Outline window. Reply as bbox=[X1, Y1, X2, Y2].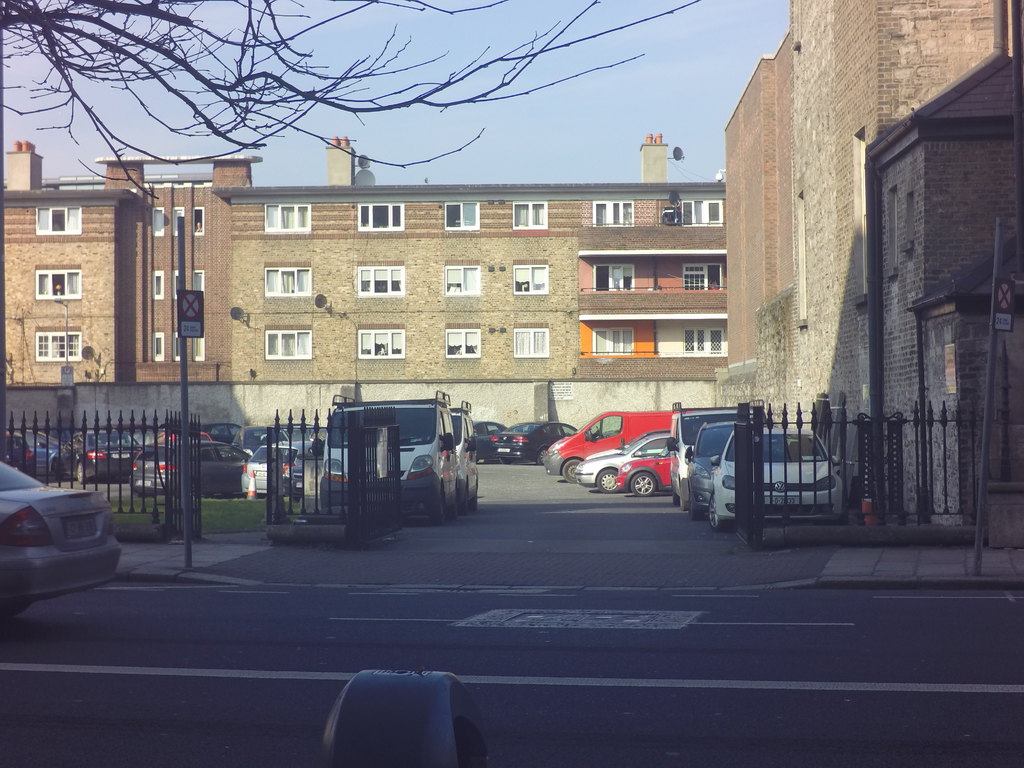
bbox=[172, 333, 180, 363].
